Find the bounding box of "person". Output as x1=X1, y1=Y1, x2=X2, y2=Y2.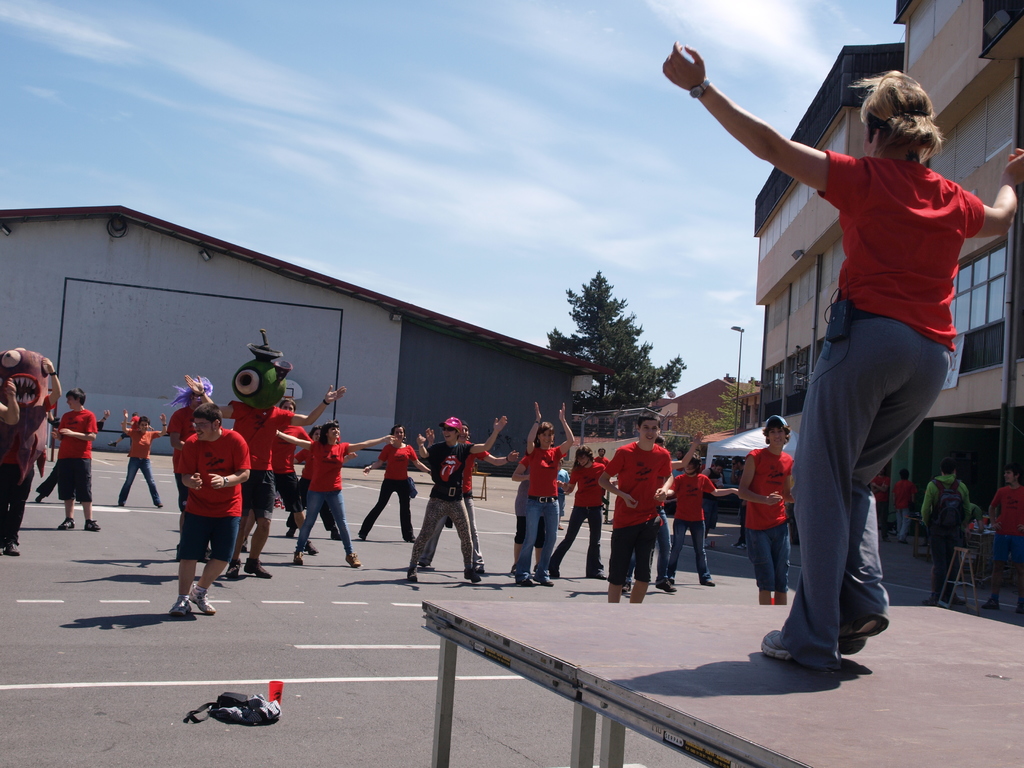
x1=893, y1=464, x2=922, y2=542.
